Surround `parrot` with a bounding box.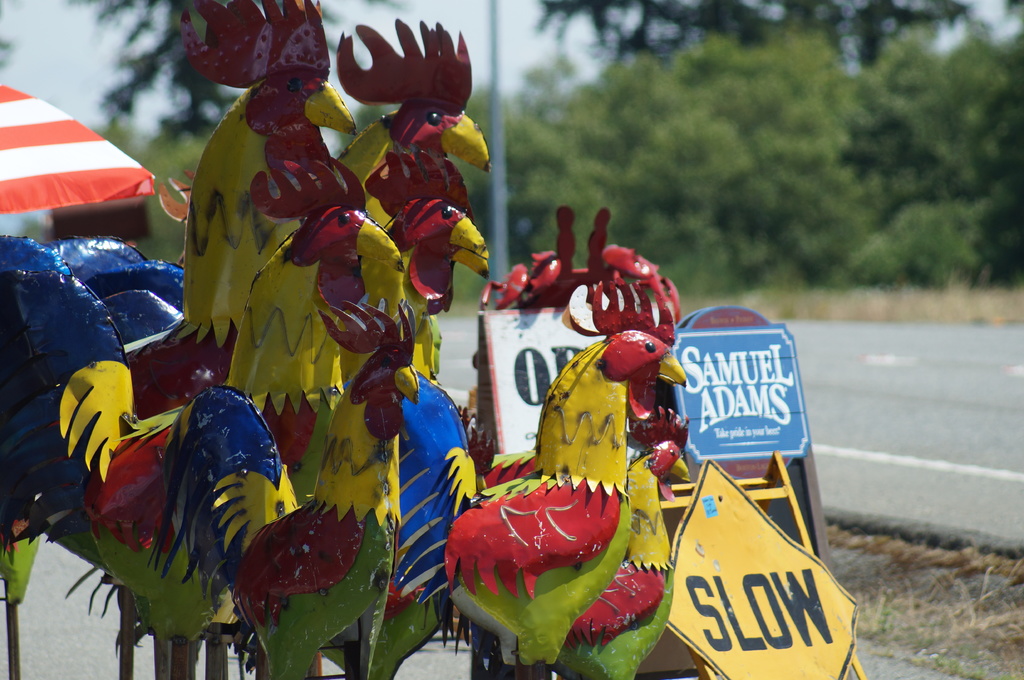
{"left": 549, "top": 403, "right": 675, "bottom": 679}.
